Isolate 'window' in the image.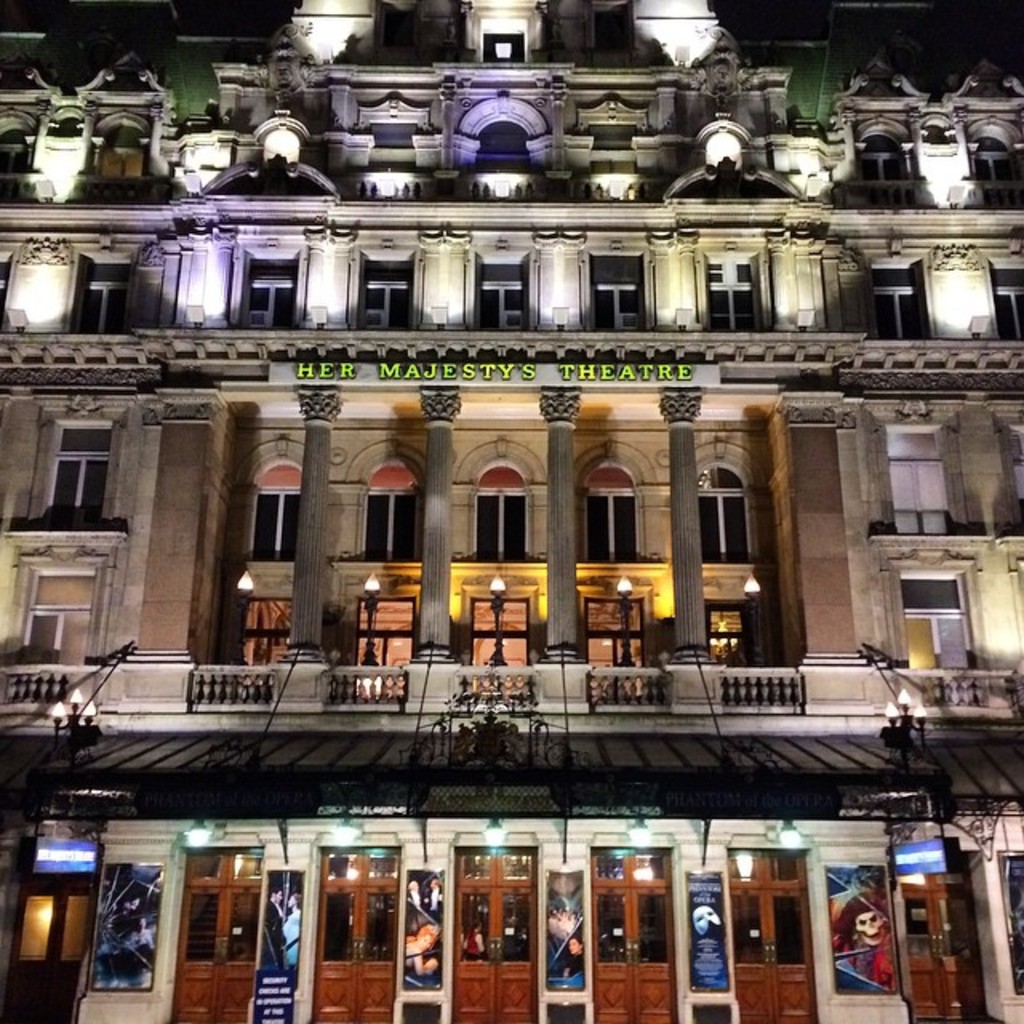
Isolated region: <box>264,128,302,166</box>.
